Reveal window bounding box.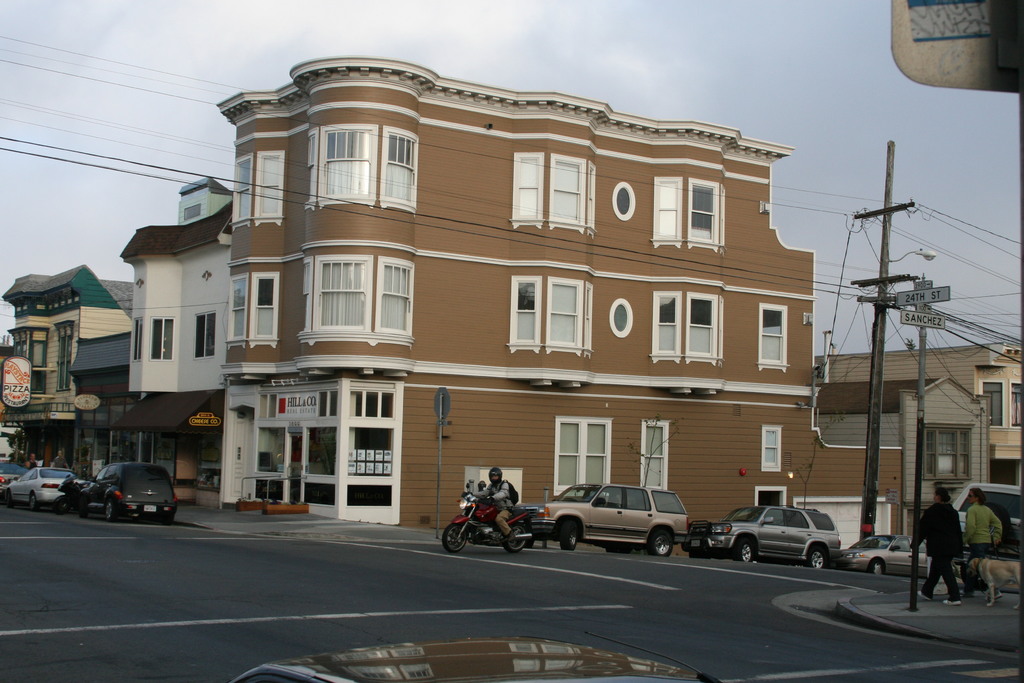
Revealed: <box>512,150,601,234</box>.
